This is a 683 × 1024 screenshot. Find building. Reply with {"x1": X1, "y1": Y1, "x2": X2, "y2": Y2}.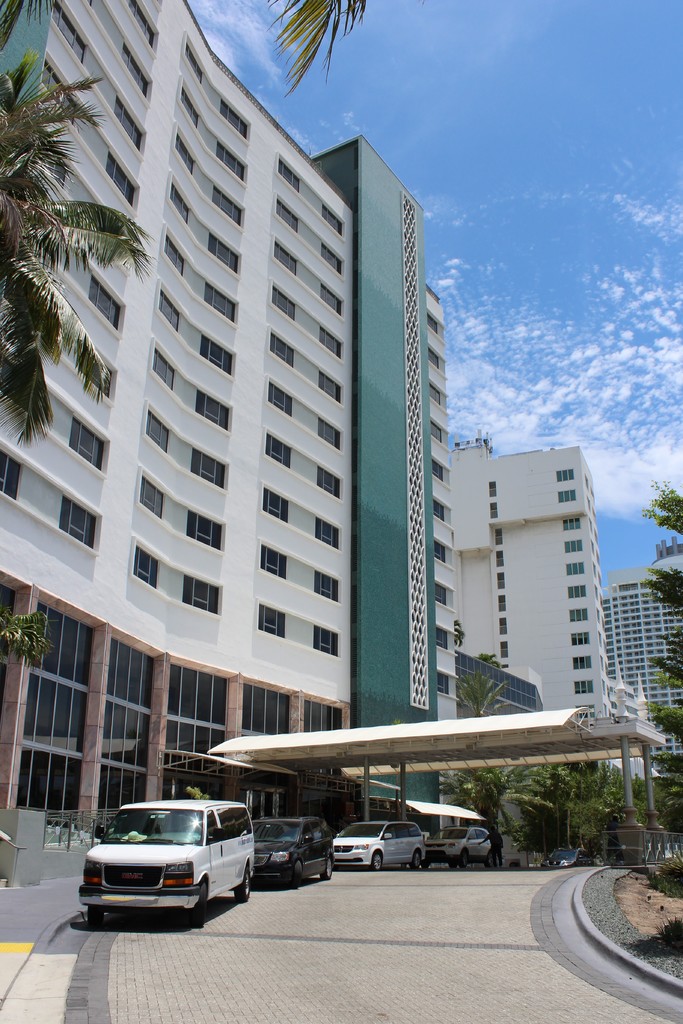
{"x1": 606, "y1": 568, "x2": 682, "y2": 778}.
